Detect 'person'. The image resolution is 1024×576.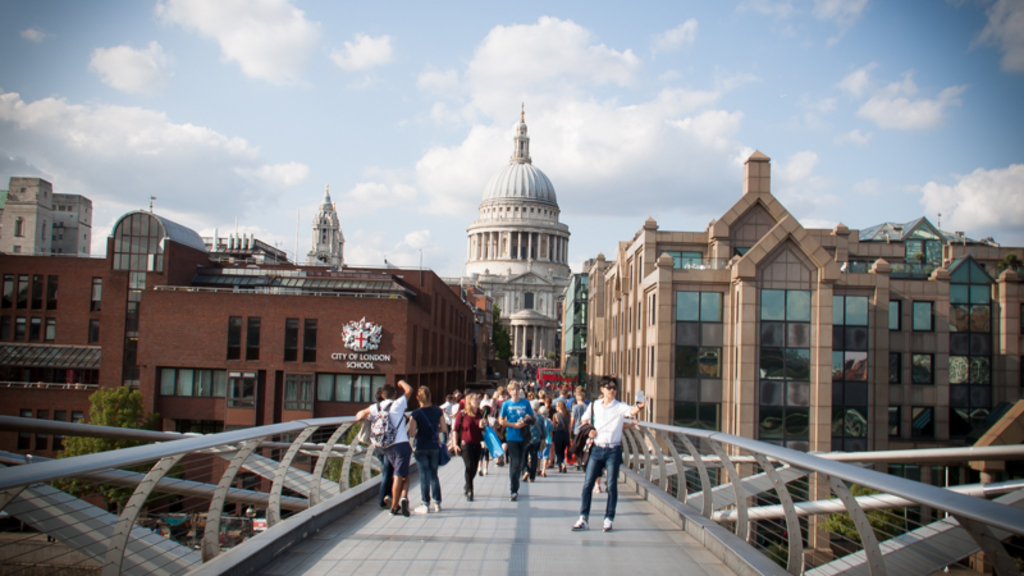
499 380 536 506.
